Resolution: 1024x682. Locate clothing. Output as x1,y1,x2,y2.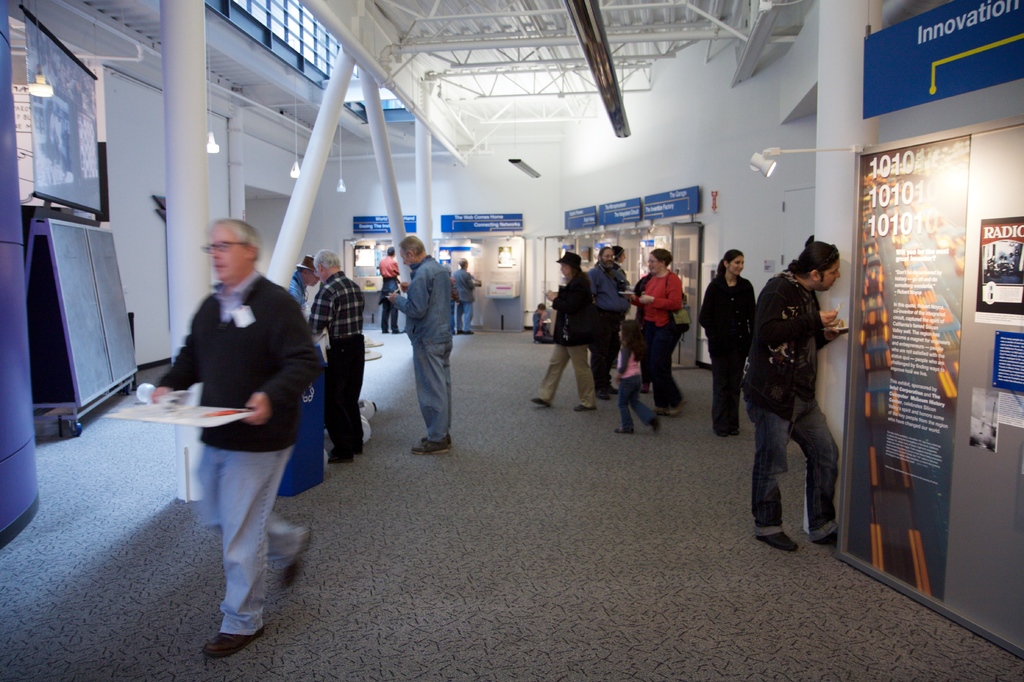
396,254,454,443.
